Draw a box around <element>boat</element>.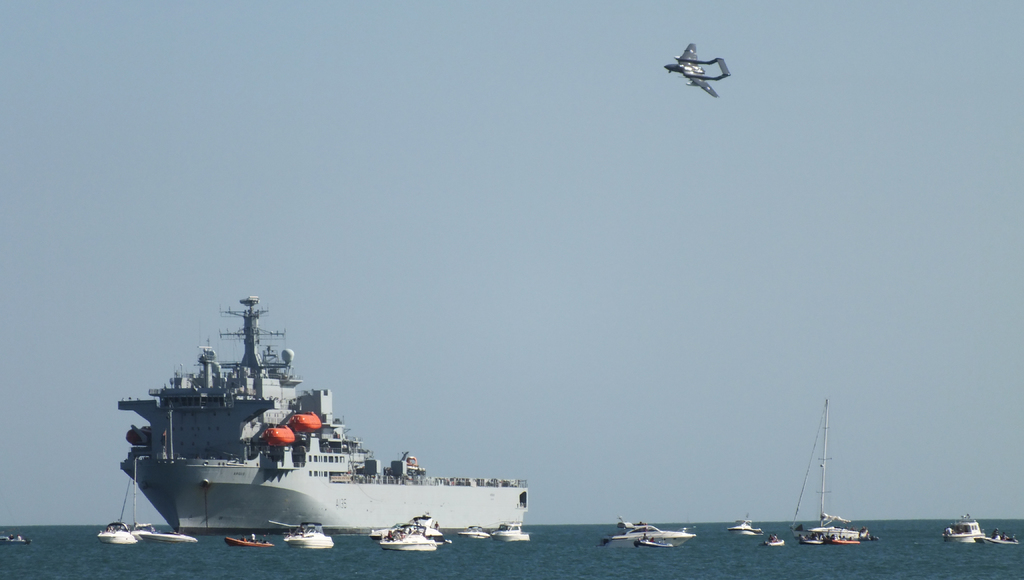
600 514 700 545.
